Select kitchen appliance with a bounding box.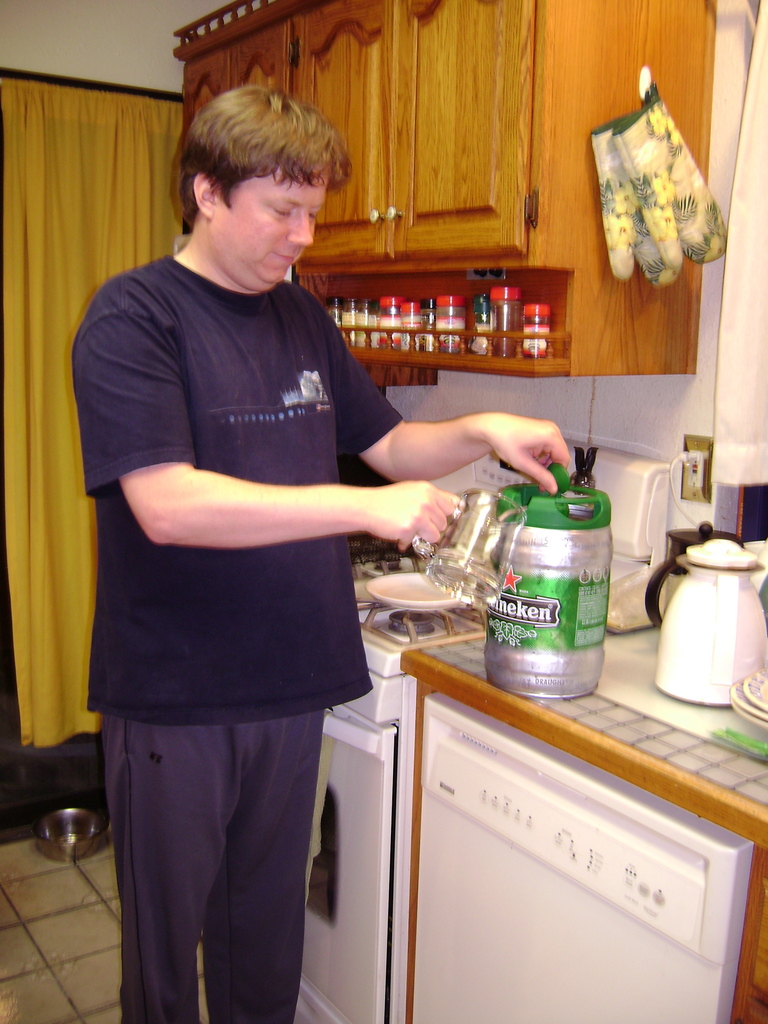
<region>499, 472, 609, 689</region>.
